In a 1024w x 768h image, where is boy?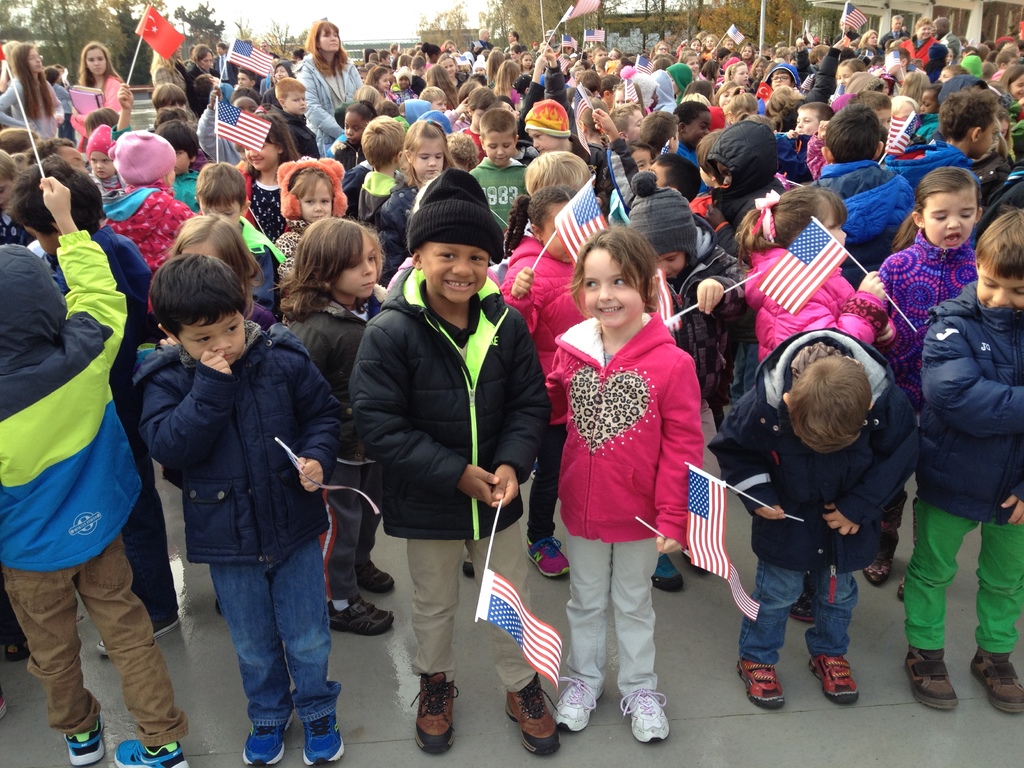
left=623, top=166, right=756, bottom=595.
